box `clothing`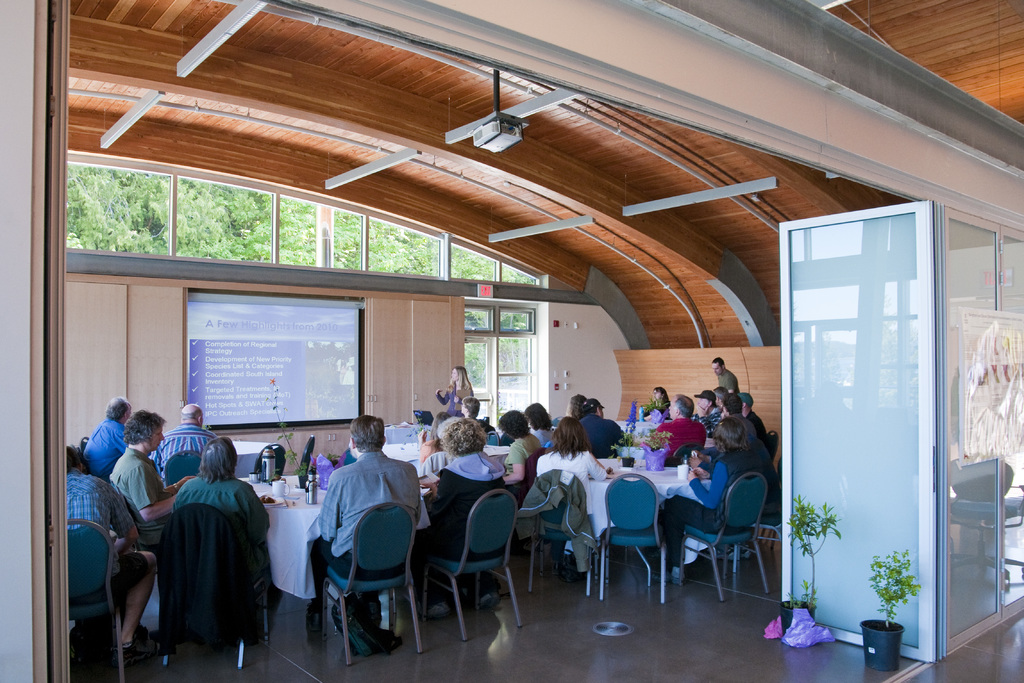
Rect(109, 449, 164, 549)
